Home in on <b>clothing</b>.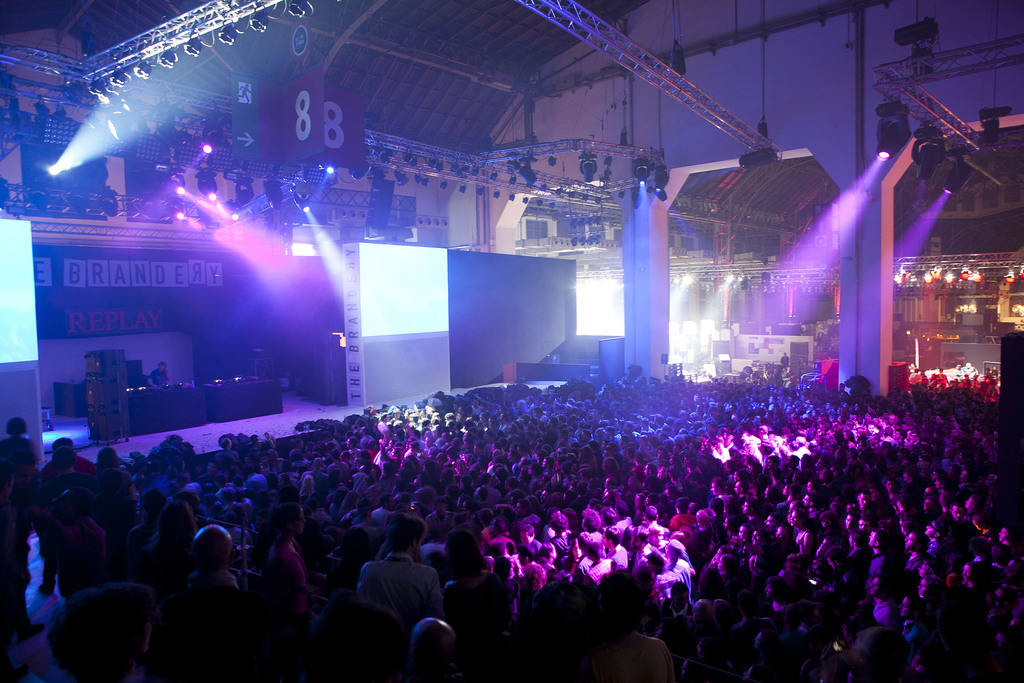
Homed in at (left=147, top=367, right=166, bottom=383).
